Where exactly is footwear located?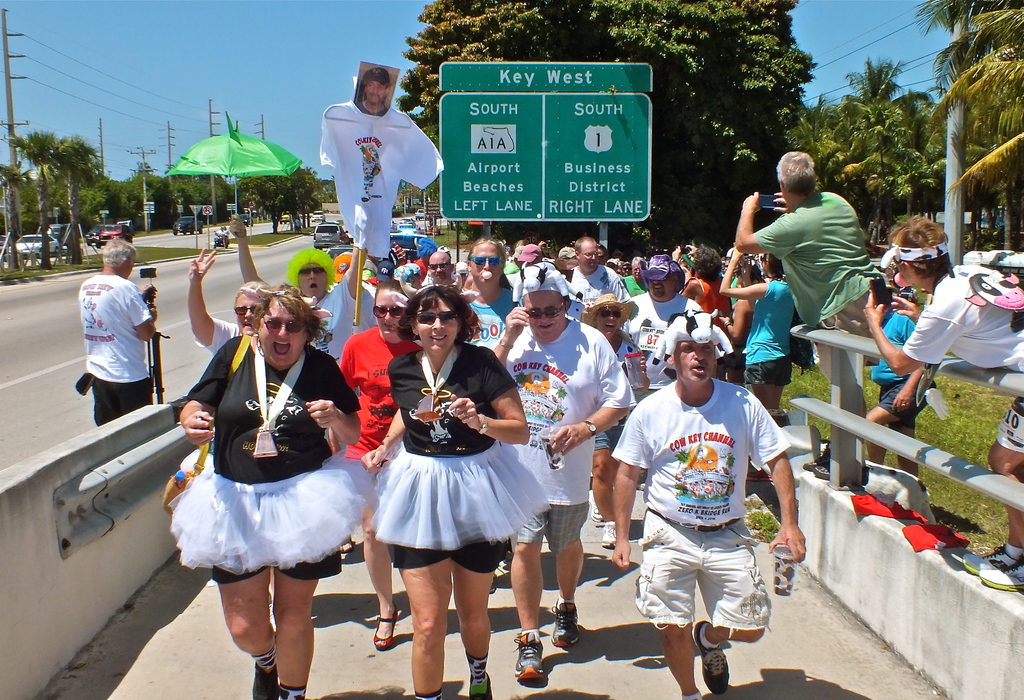
Its bounding box is locate(819, 461, 871, 478).
